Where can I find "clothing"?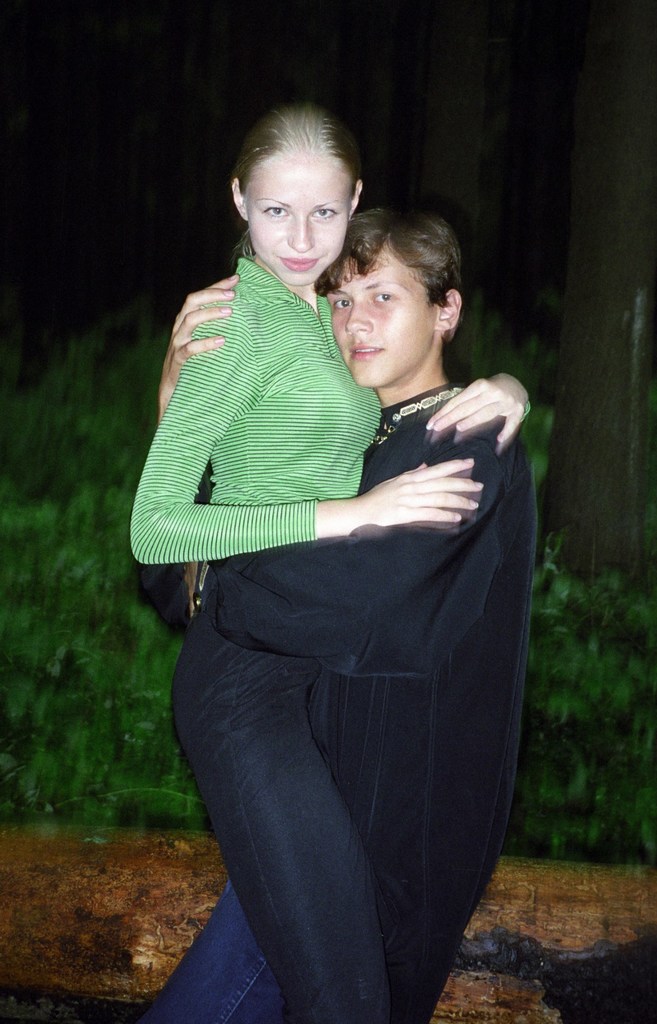
You can find it at <region>141, 390, 548, 1021</region>.
